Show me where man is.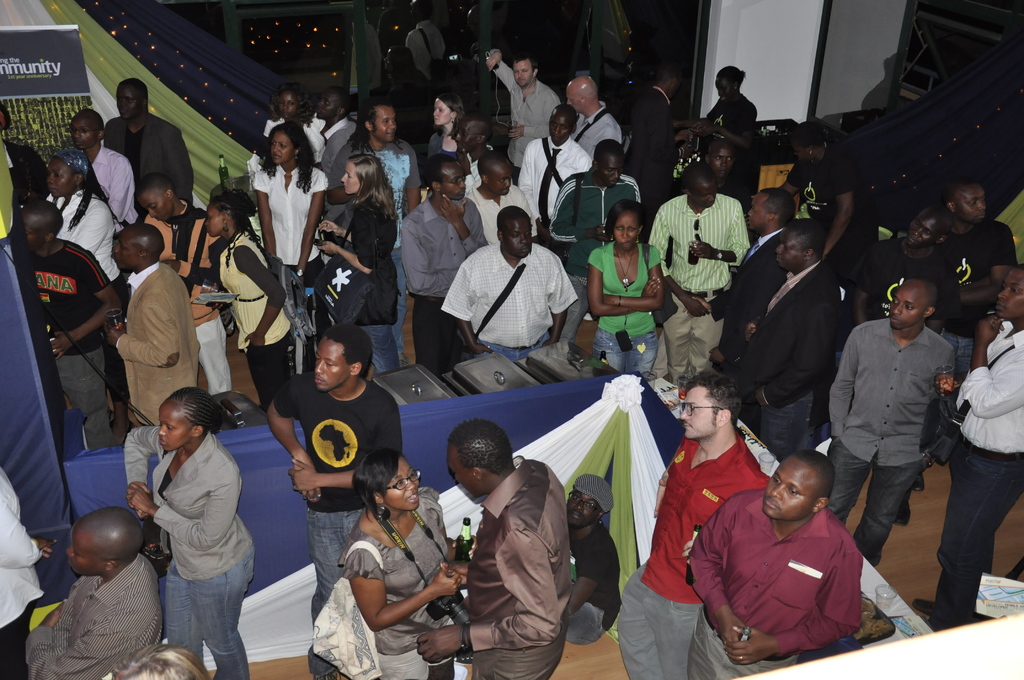
man is at l=934, t=175, r=1017, b=398.
